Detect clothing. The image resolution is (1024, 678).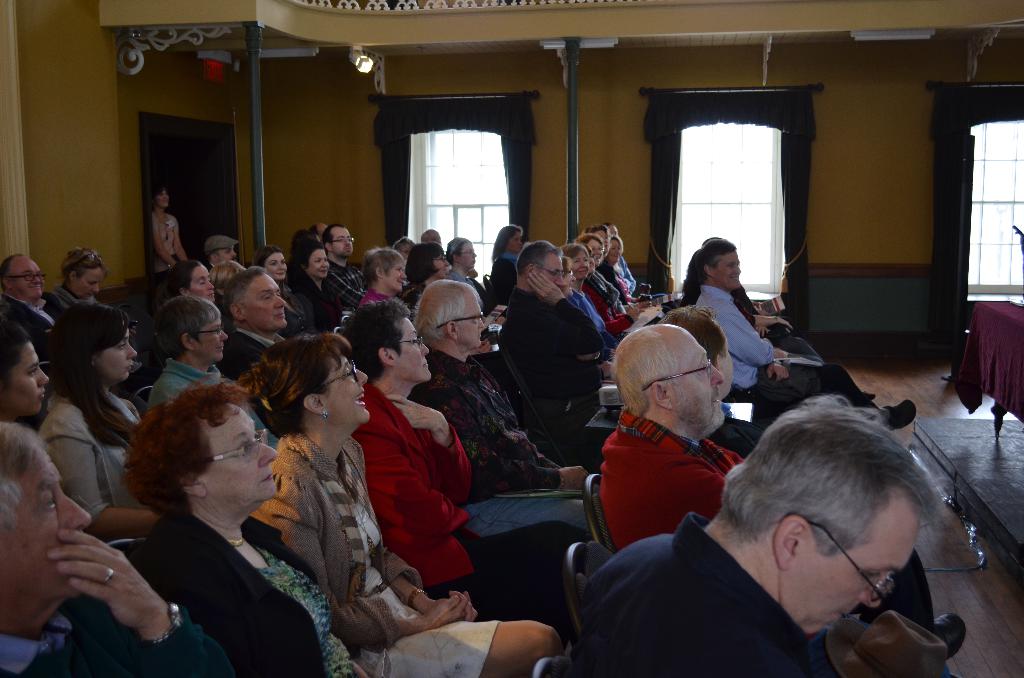
left=147, top=202, right=182, bottom=267.
